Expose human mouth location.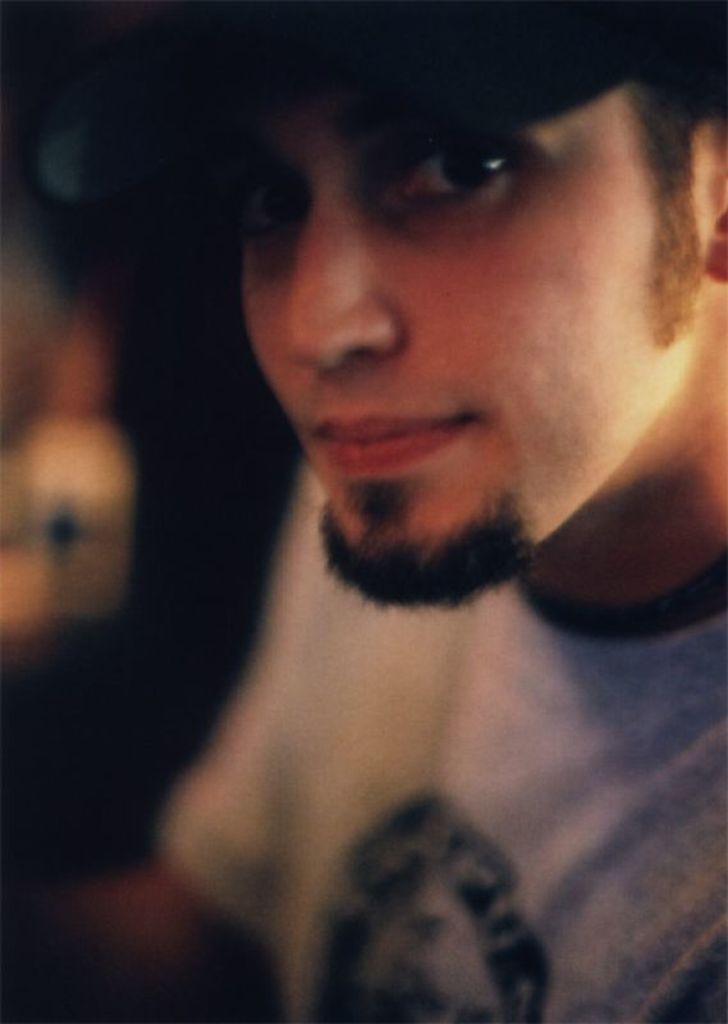
Exposed at 308 415 468 470.
